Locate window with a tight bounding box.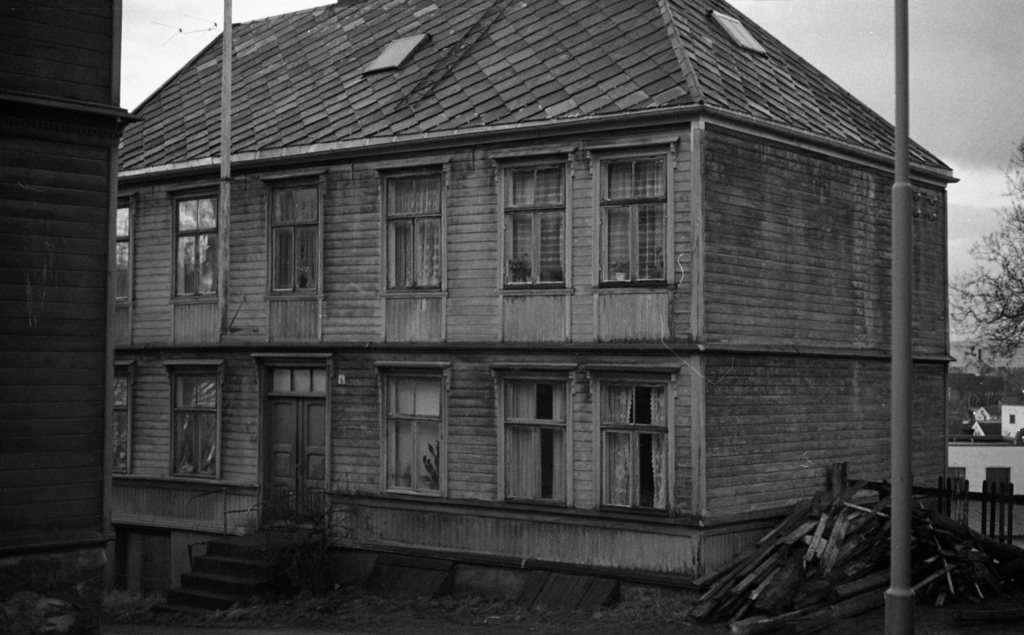
[172,195,245,304].
